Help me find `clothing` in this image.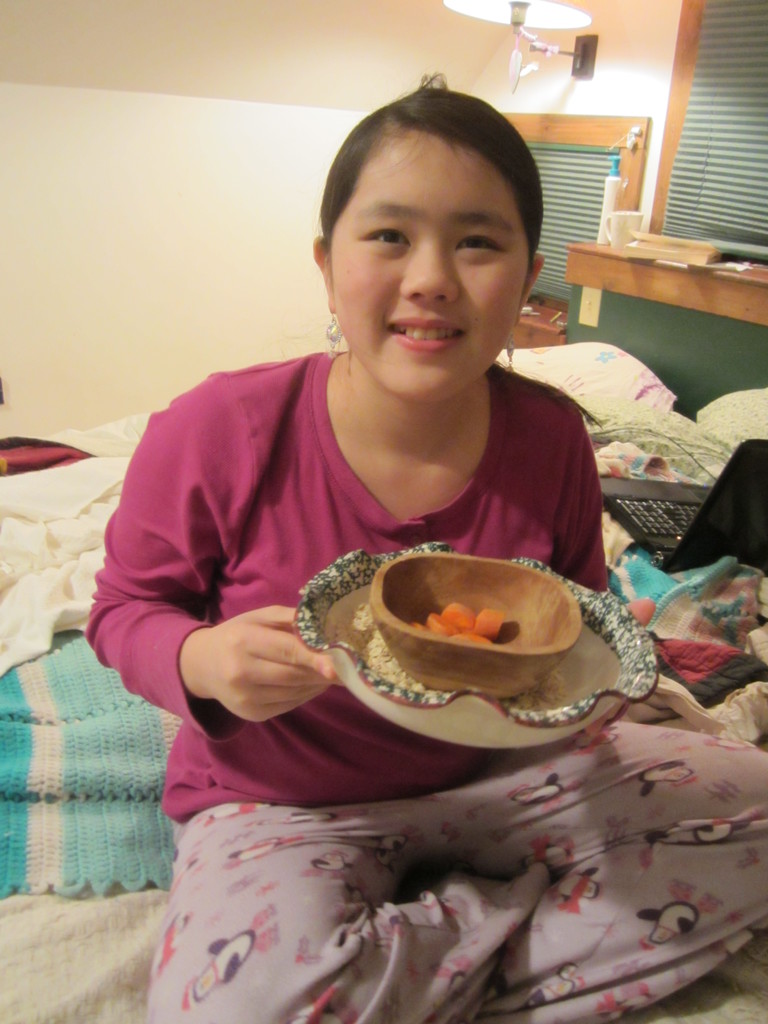
Found it: box=[99, 311, 684, 951].
